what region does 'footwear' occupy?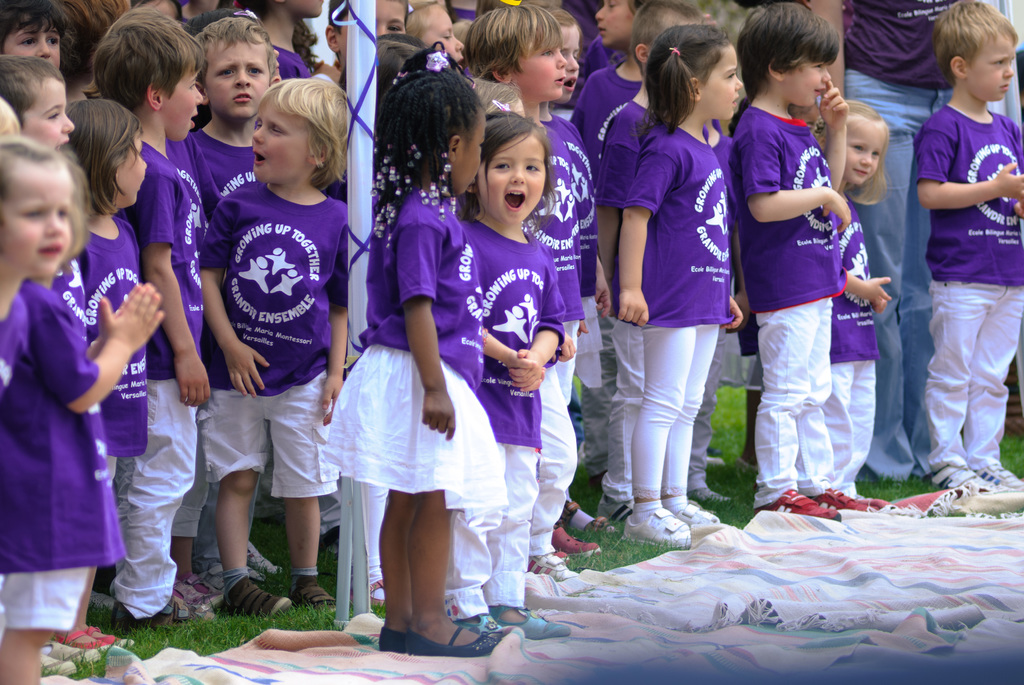
Rect(928, 461, 996, 496).
